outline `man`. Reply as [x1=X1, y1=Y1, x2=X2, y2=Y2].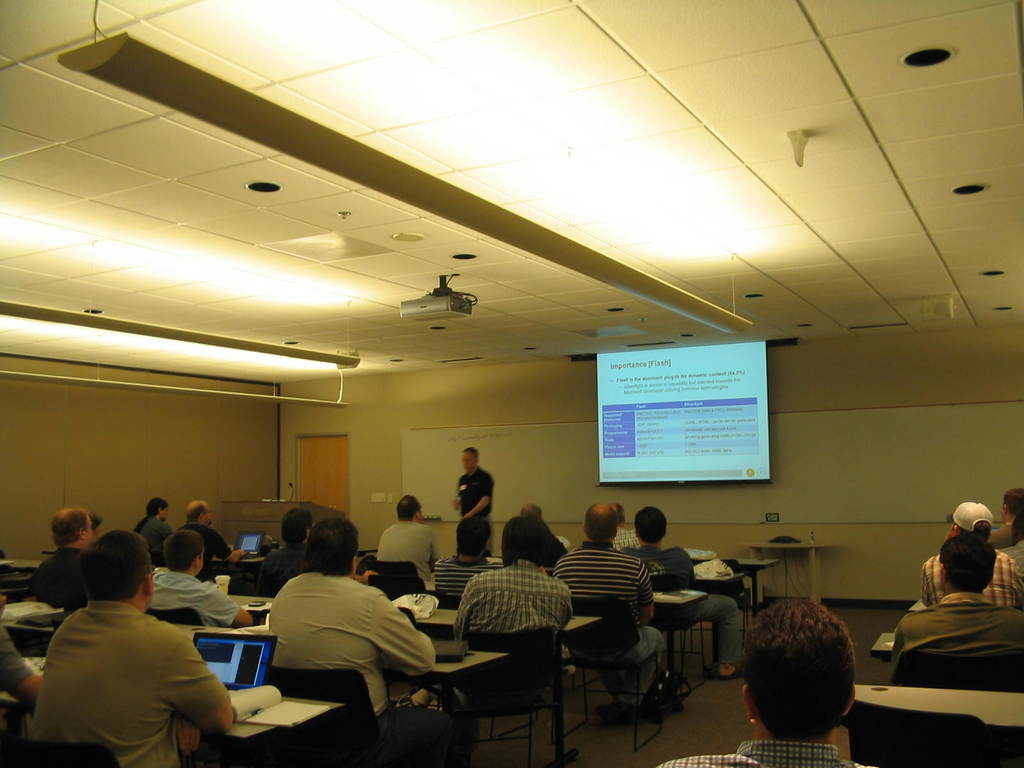
[x1=10, y1=539, x2=241, y2=760].
